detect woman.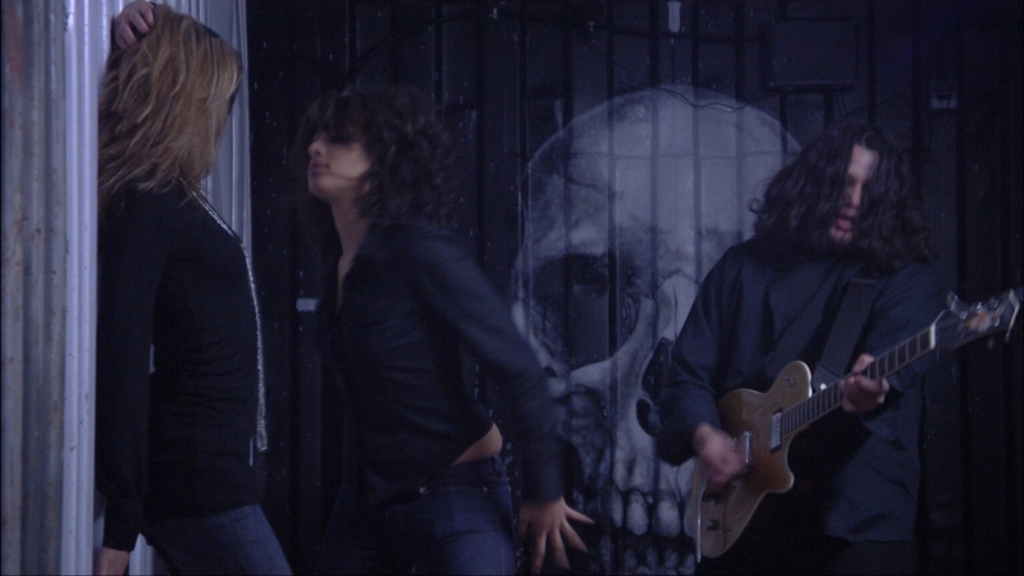
Detected at (296, 83, 594, 575).
